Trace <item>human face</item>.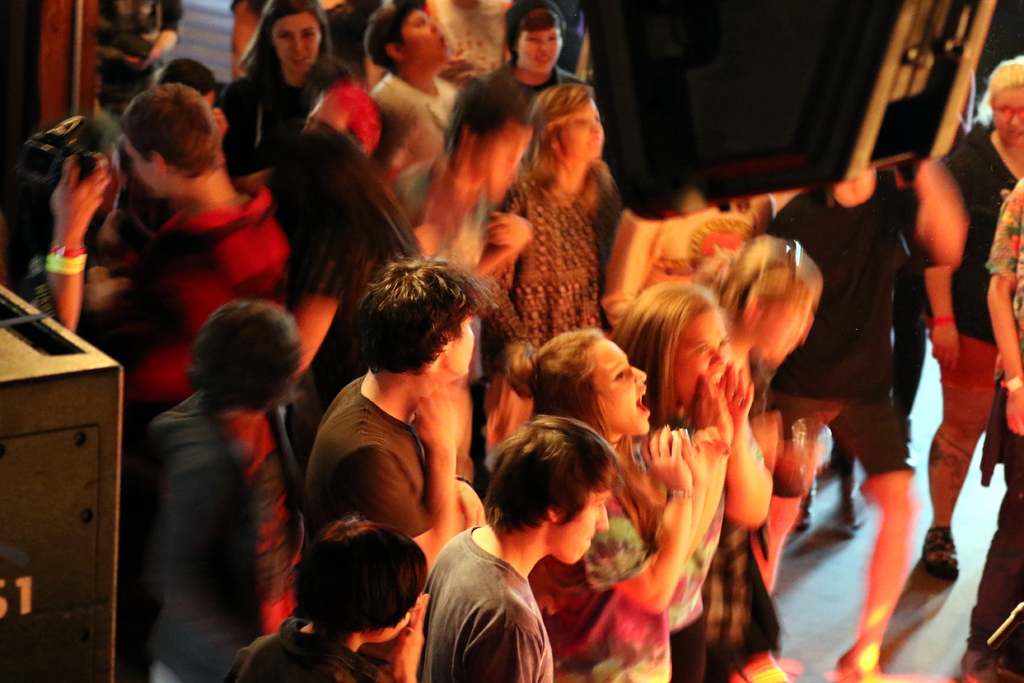
Traced to pyautogui.locateOnScreen(591, 334, 646, 439).
